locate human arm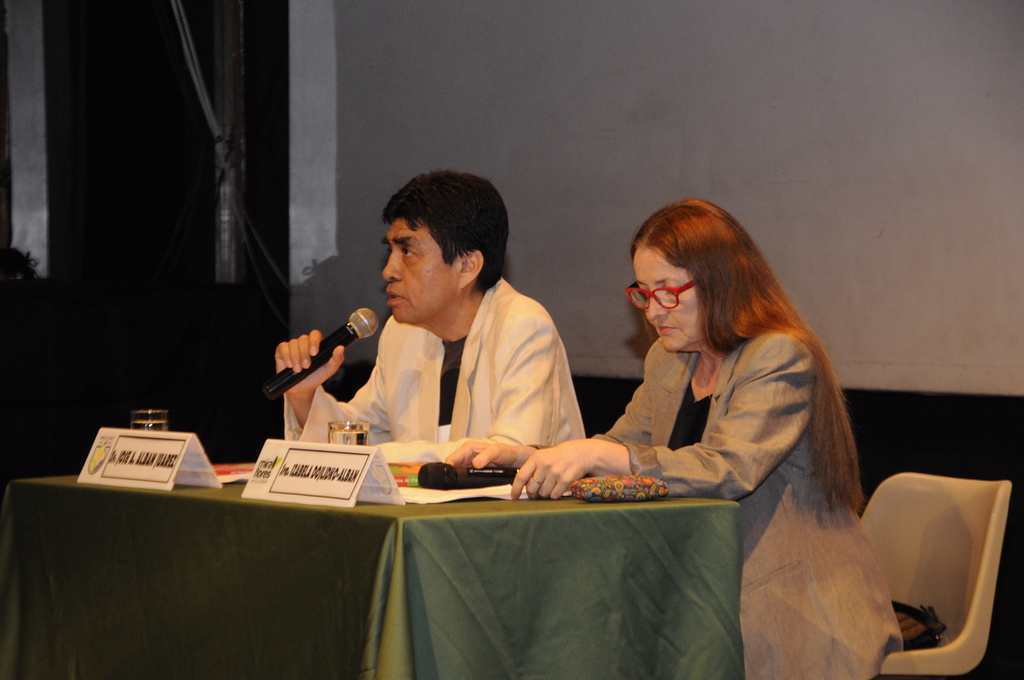
bbox=(255, 308, 388, 432)
